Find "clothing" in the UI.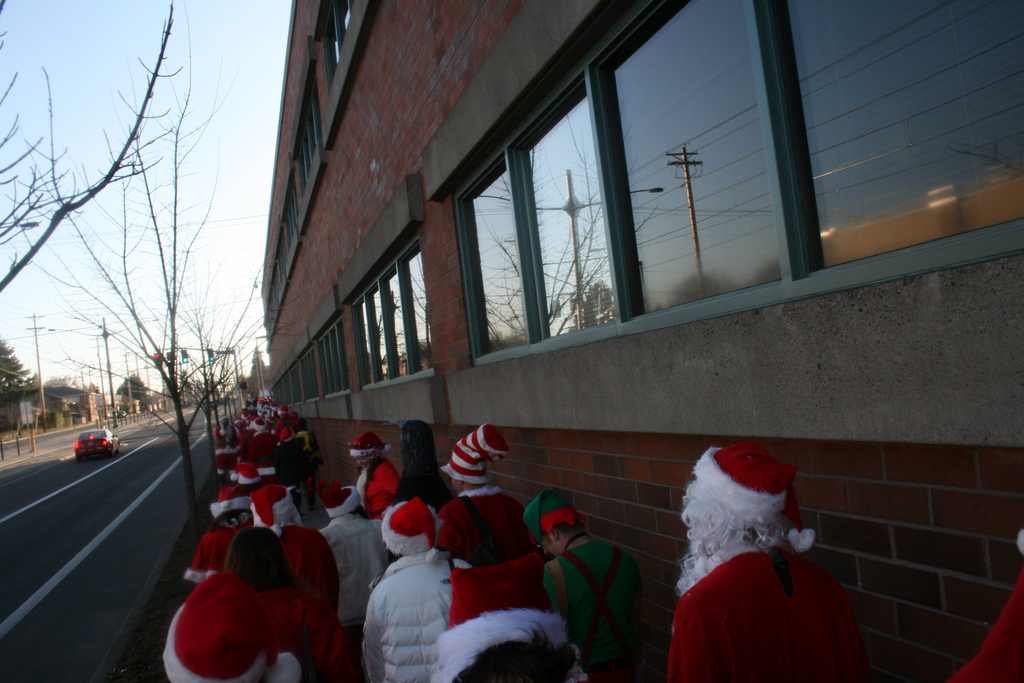
UI element at [left=667, top=550, right=872, bottom=682].
